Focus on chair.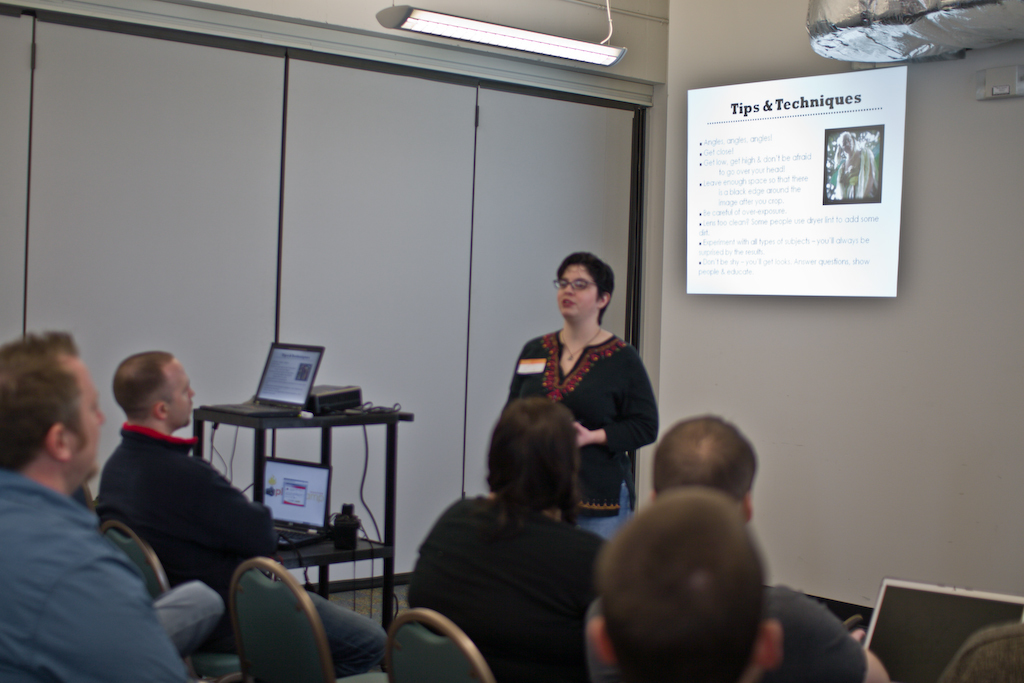
Focused at pyautogui.locateOnScreen(373, 605, 491, 682).
